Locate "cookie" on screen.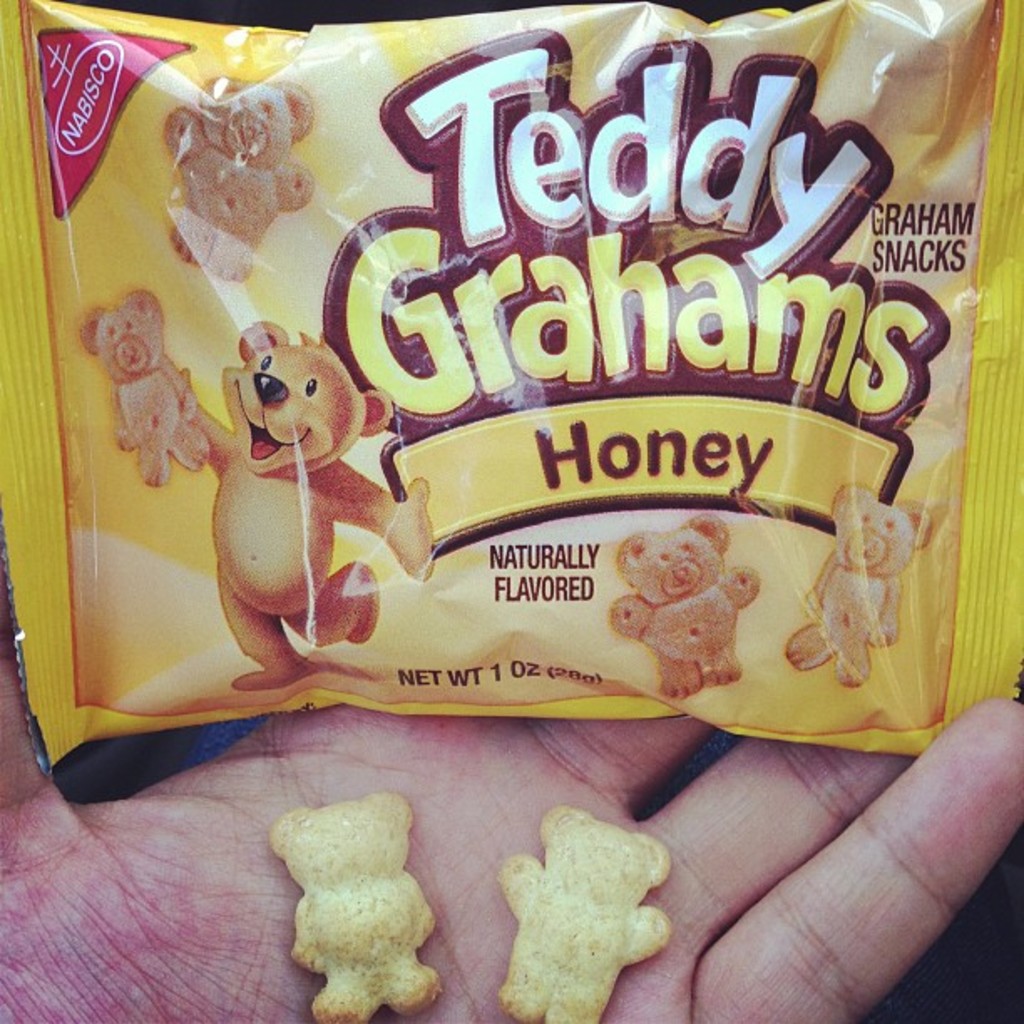
On screen at x1=164 y1=72 x2=318 y2=293.
